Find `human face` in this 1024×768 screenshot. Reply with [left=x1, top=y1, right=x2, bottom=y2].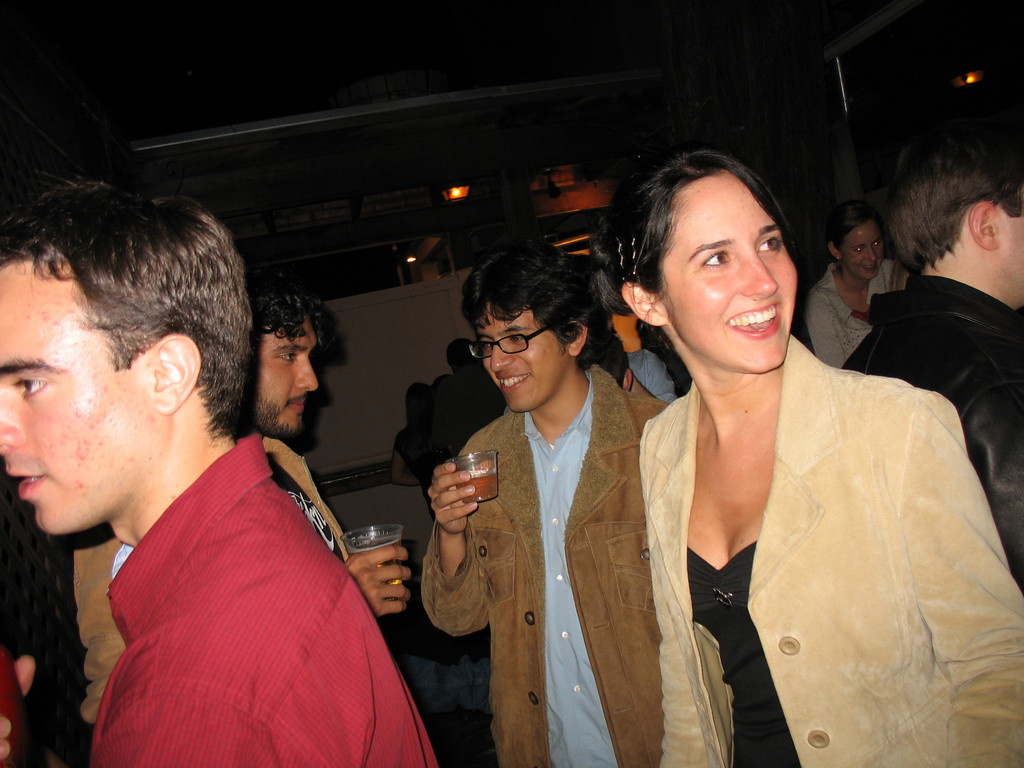
[left=660, top=173, right=798, bottom=368].
